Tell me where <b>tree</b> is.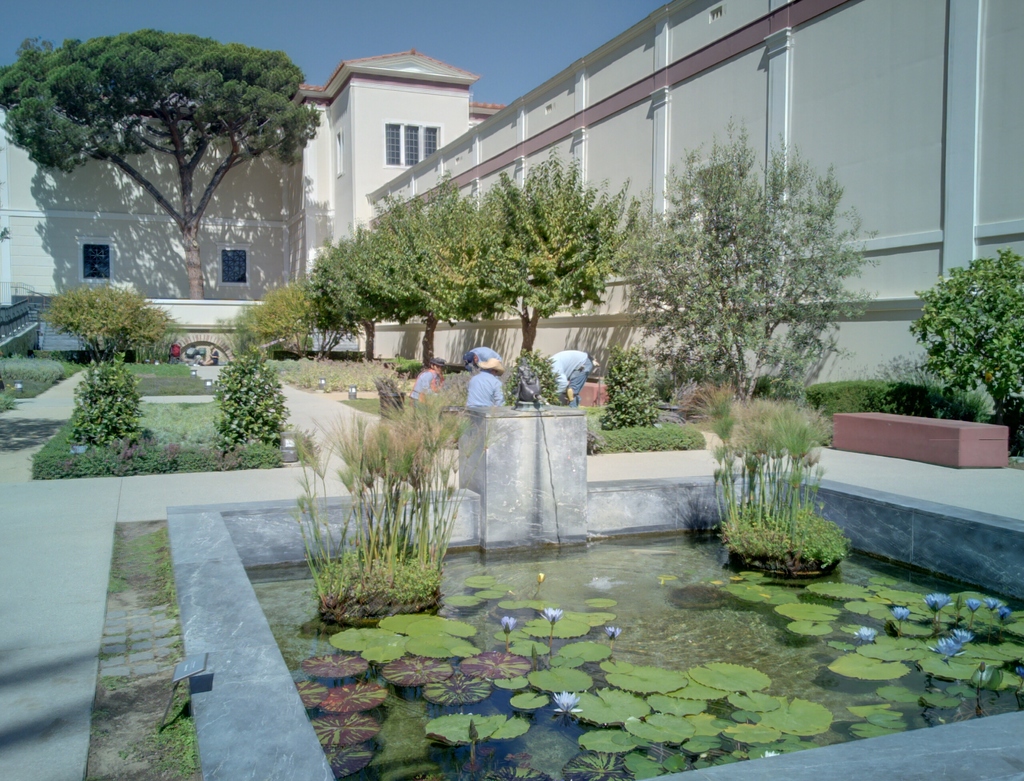
<b>tree</b> is at {"x1": 49, "y1": 284, "x2": 172, "y2": 355}.
